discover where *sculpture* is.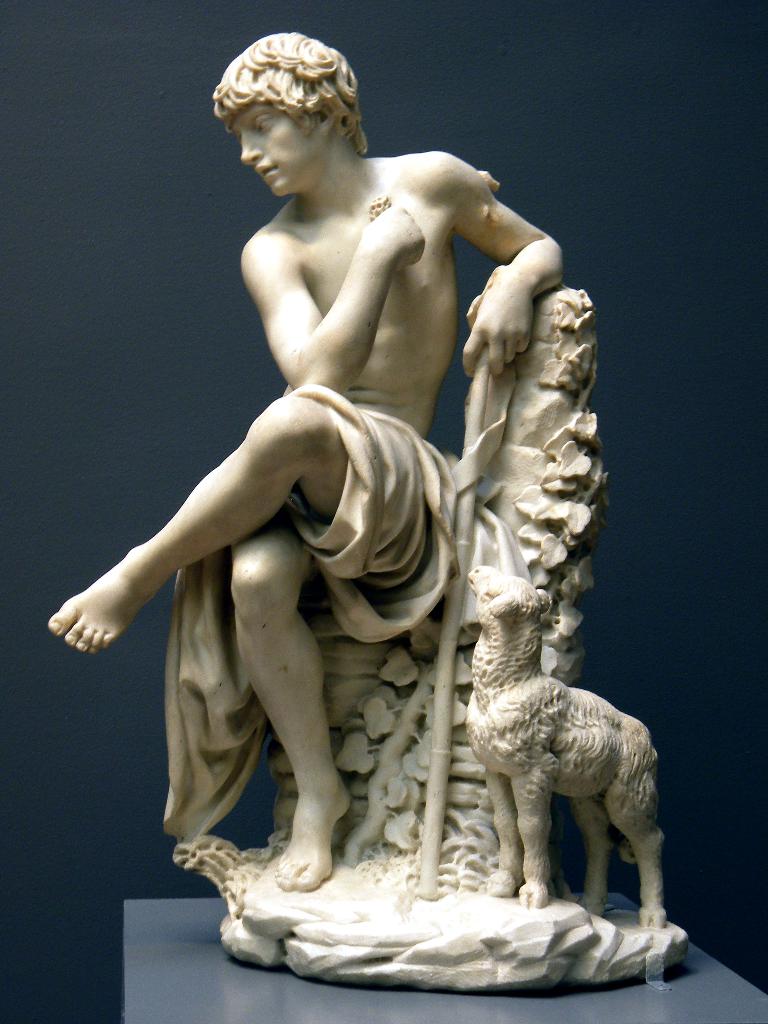
Discovered at l=38, t=28, r=696, b=1005.
